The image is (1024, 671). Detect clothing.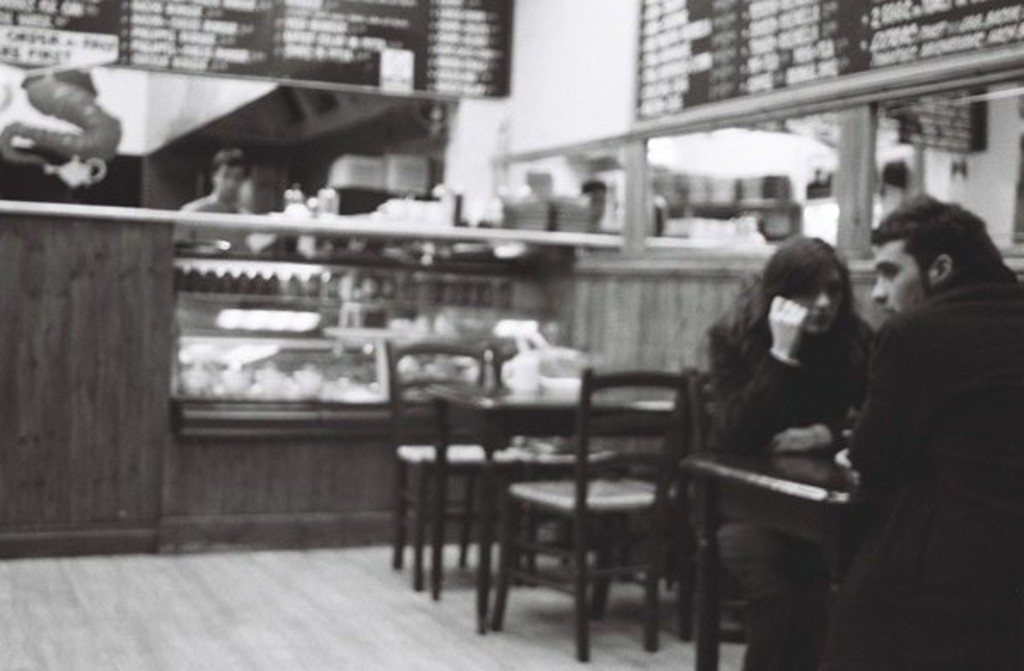
Detection: (183, 188, 271, 261).
